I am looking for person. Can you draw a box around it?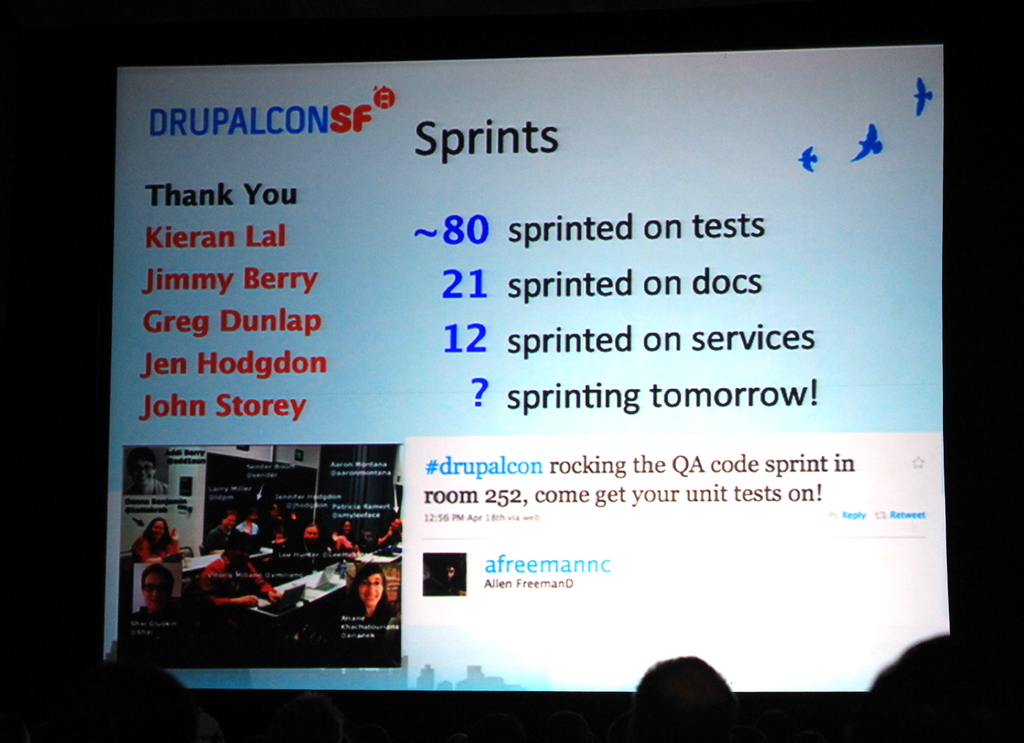
Sure, the bounding box is bbox=(67, 654, 204, 742).
